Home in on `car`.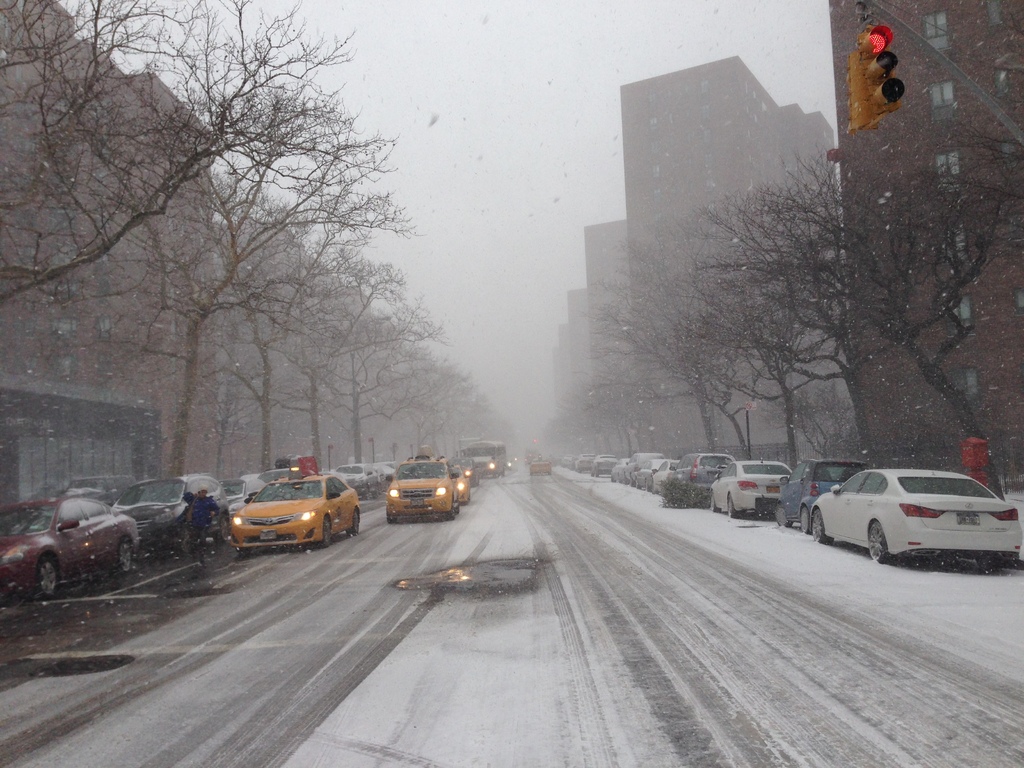
Homed in at left=68, top=474, right=124, bottom=509.
